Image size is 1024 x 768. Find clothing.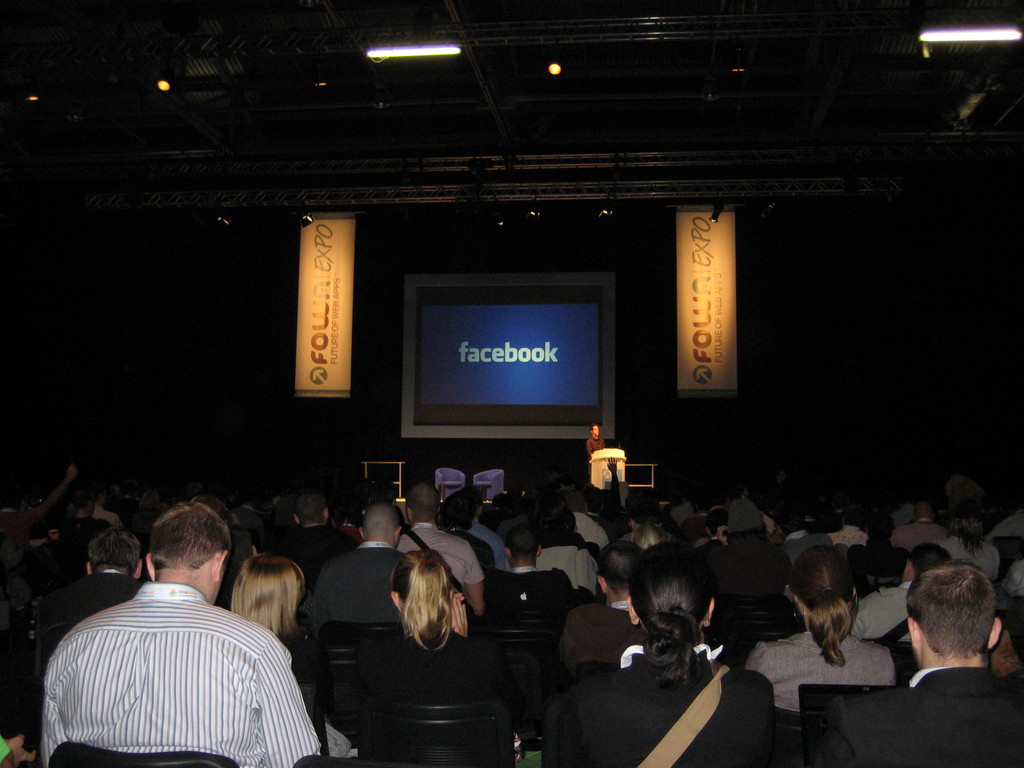
[271, 527, 348, 568].
